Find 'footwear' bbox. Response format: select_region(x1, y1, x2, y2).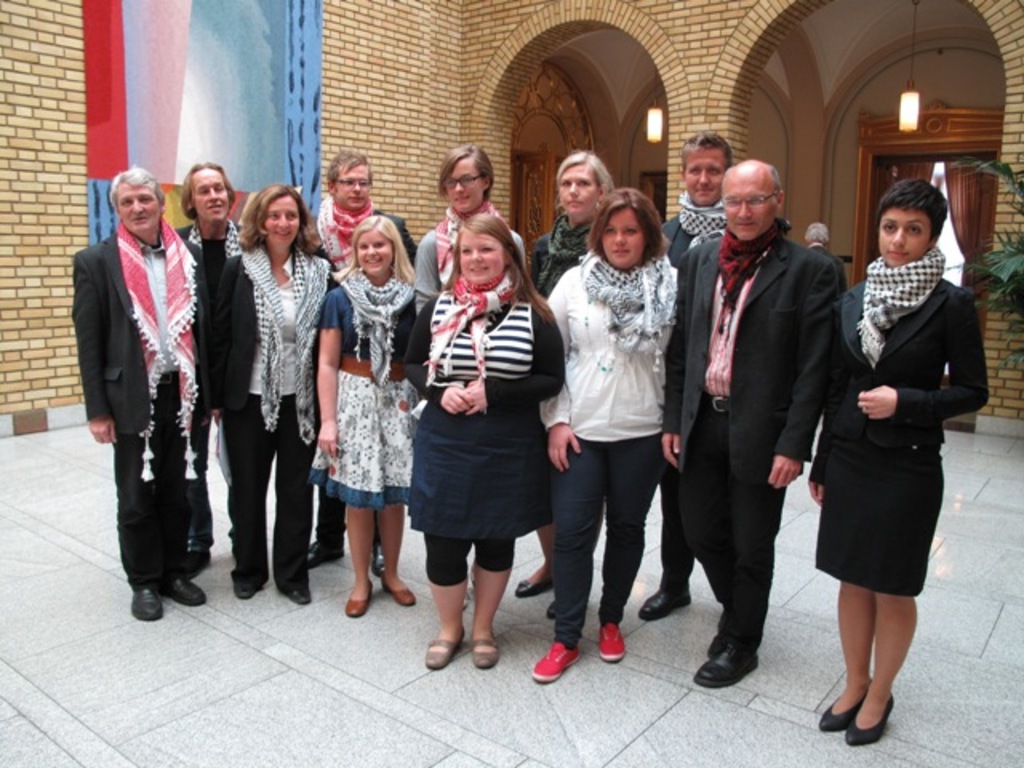
select_region(424, 630, 466, 674).
